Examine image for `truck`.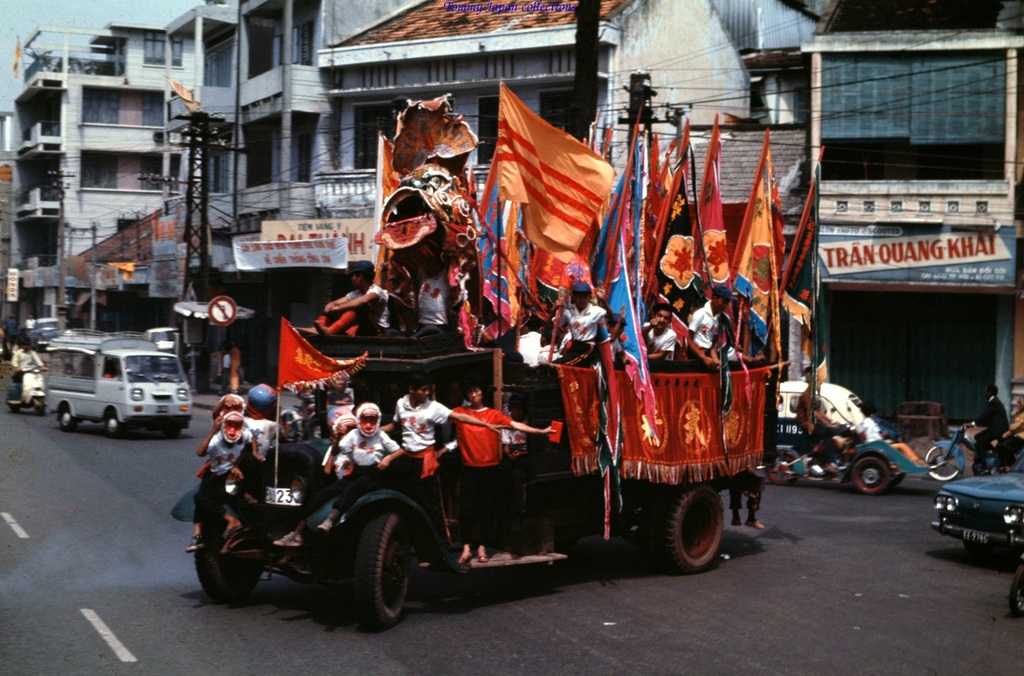
Examination result: [42,326,196,434].
